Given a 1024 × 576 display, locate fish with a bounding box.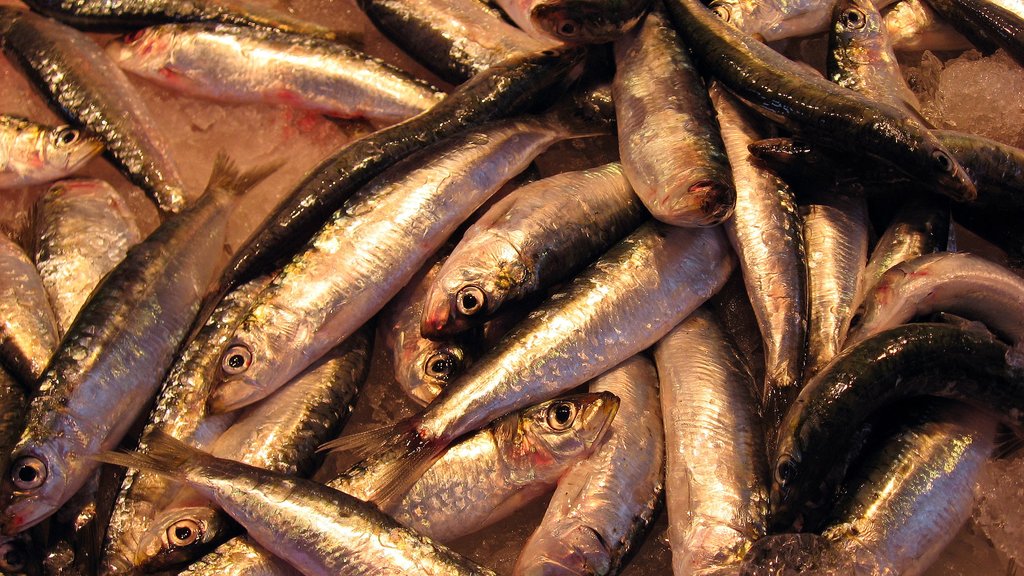
Located: Rect(632, 17, 1009, 226).
